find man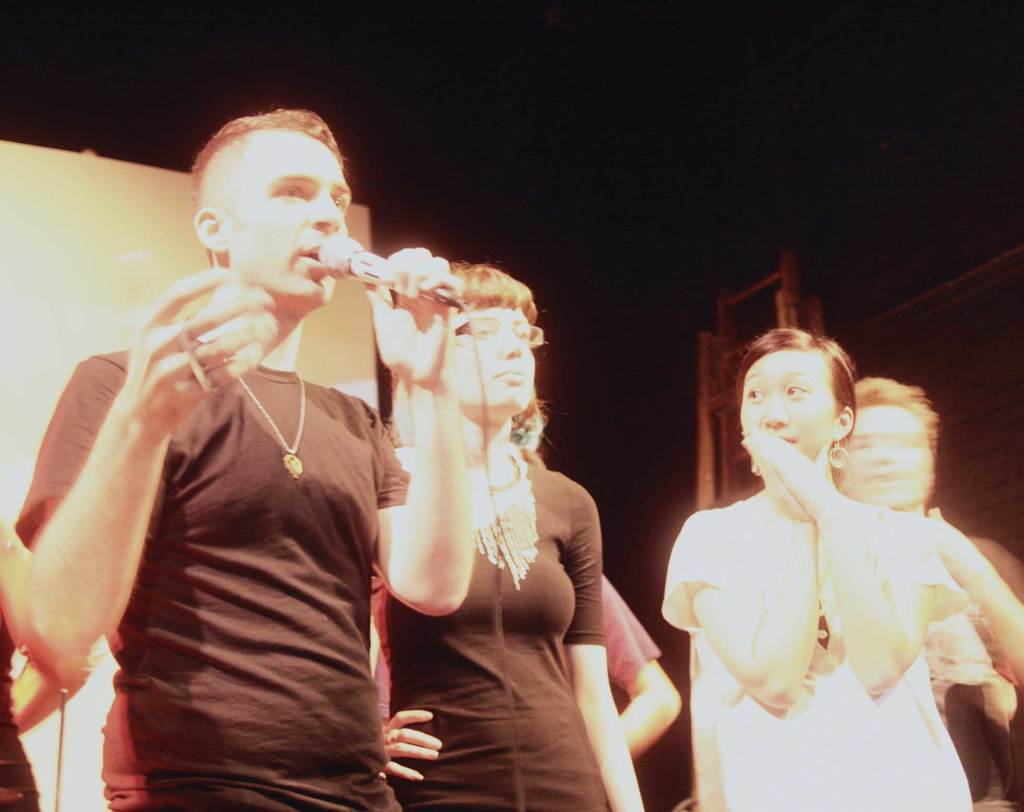
<box>826,374,1023,811</box>
